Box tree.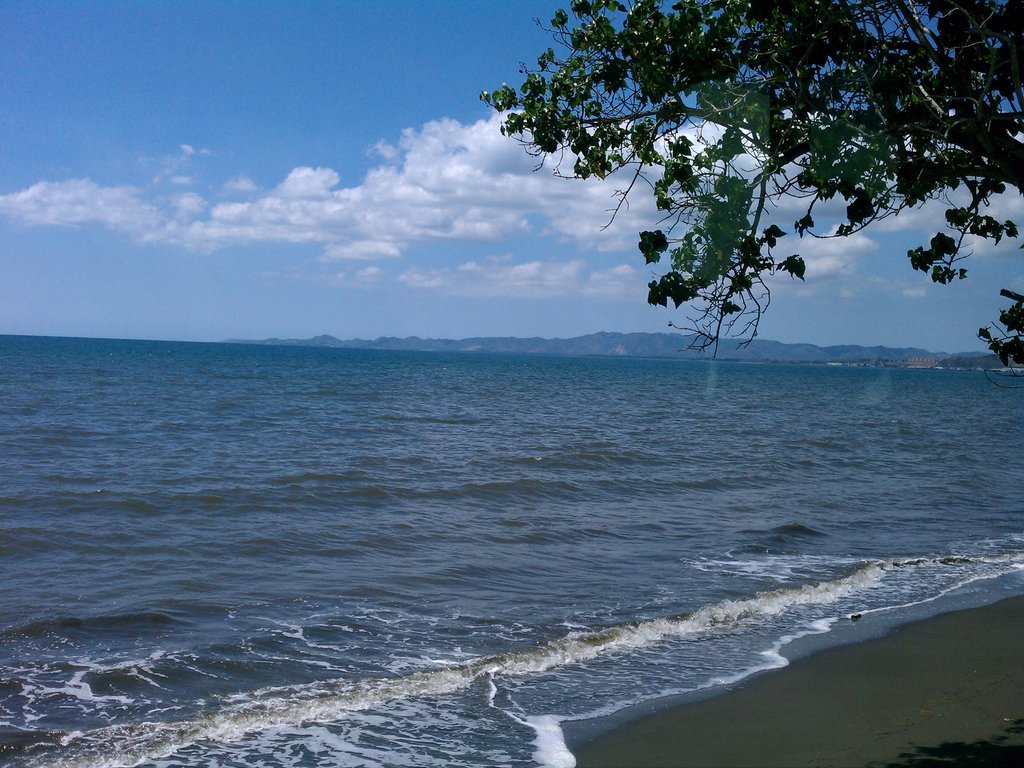
rect(510, 0, 1023, 384).
